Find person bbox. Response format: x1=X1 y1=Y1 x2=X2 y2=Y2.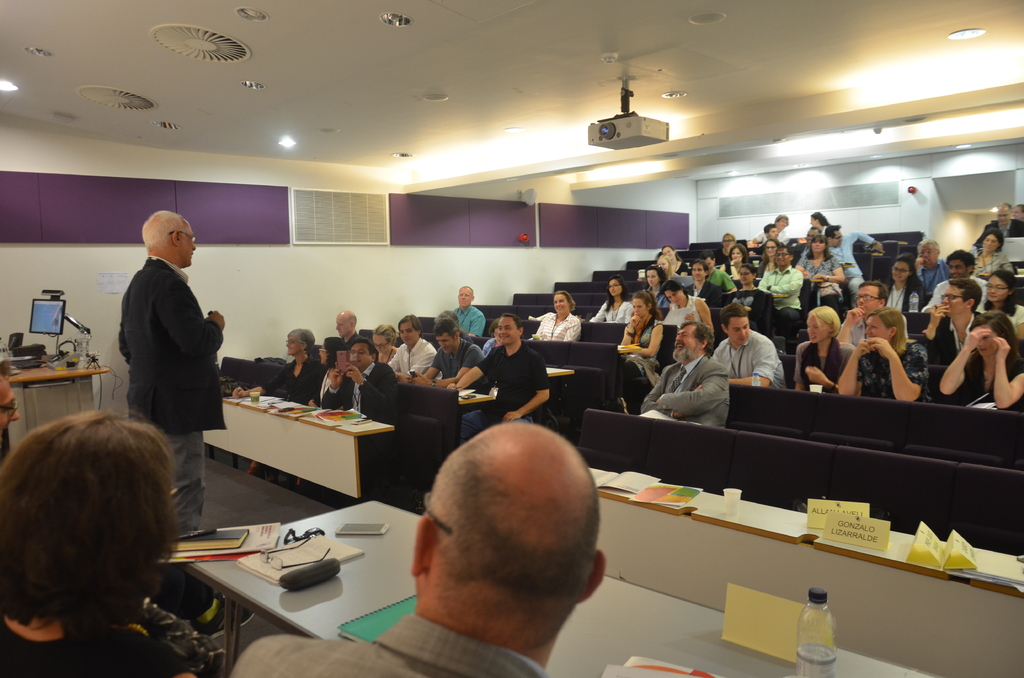
x1=751 y1=214 x2=787 y2=243.
